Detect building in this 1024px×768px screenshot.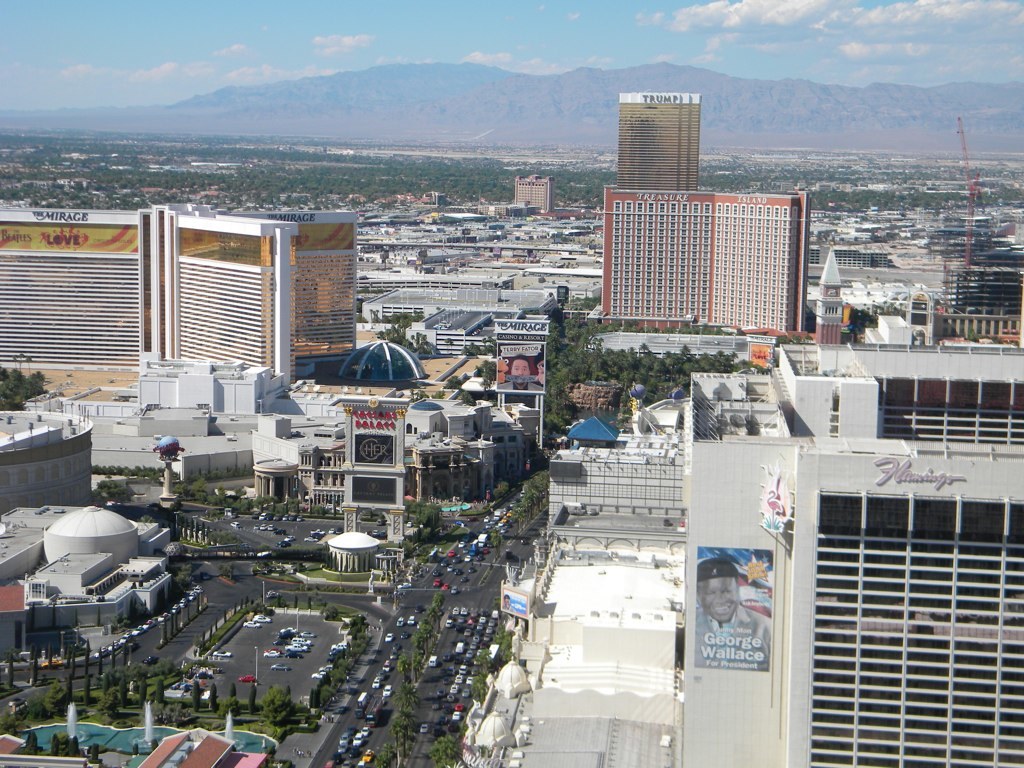
Detection: box(669, 251, 1023, 767).
